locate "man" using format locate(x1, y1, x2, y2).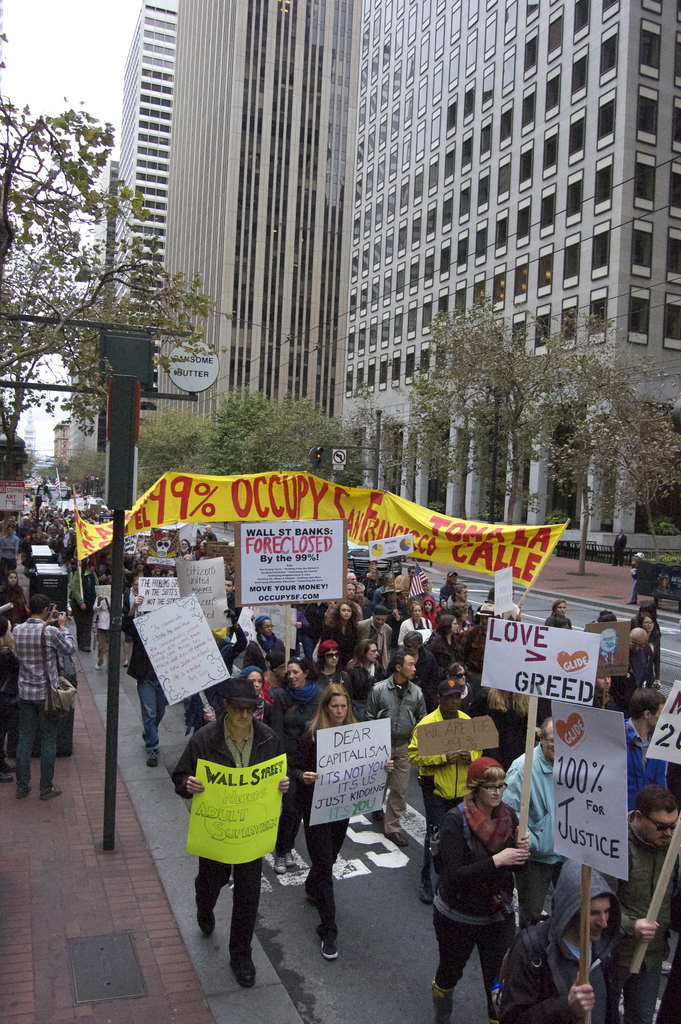
locate(202, 525, 218, 543).
